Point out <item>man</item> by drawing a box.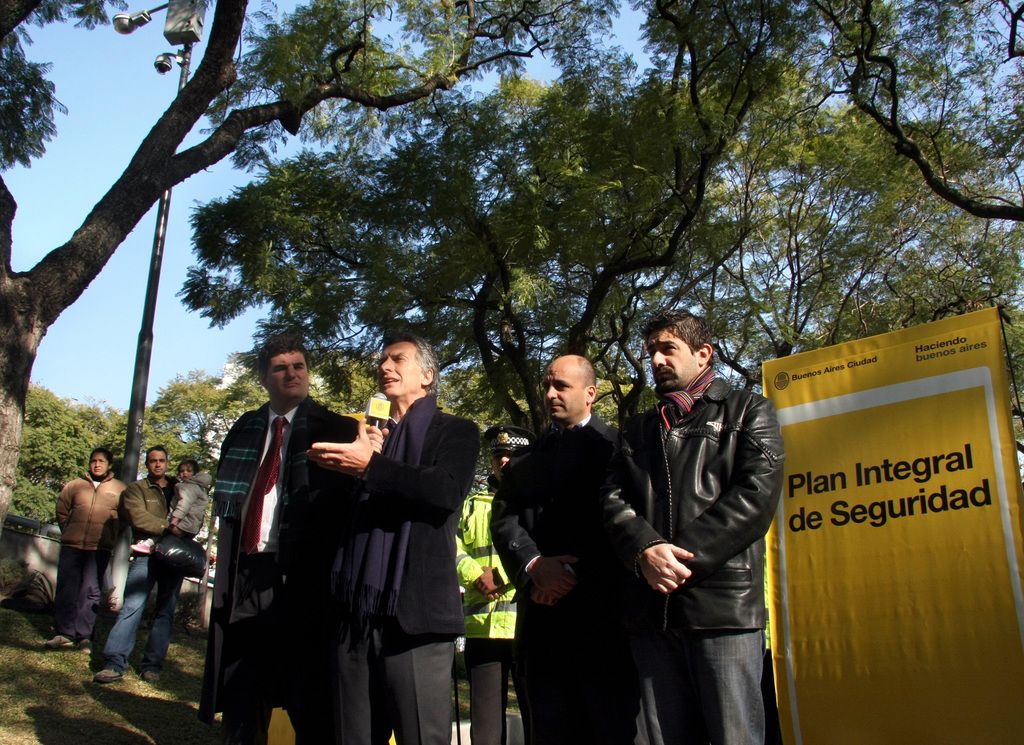
37, 442, 145, 650.
